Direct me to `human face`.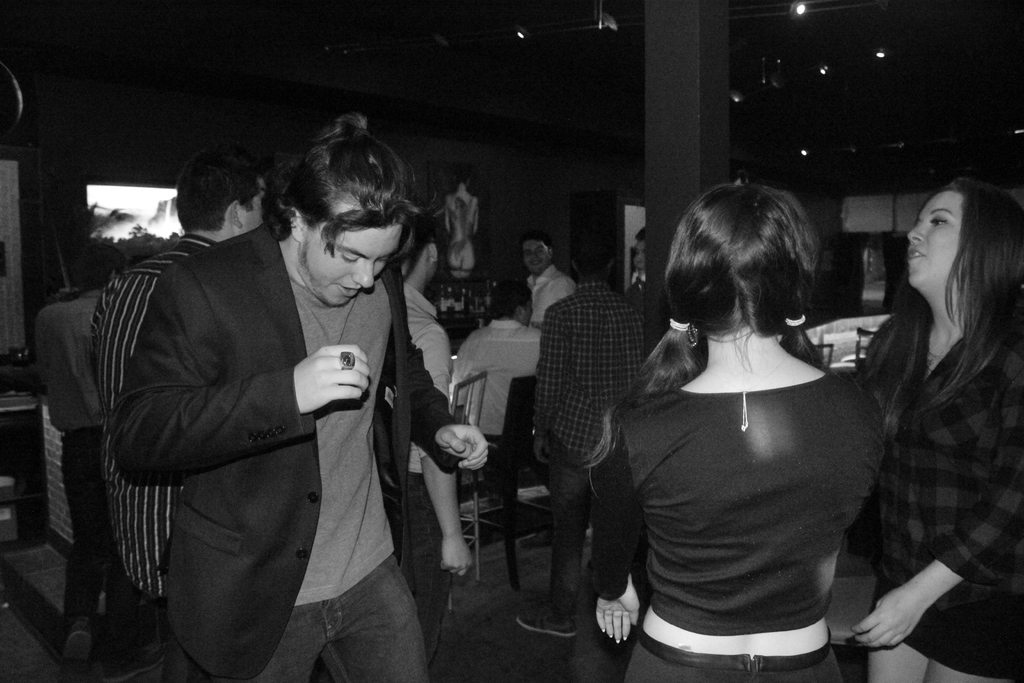
Direction: [525,238,550,274].
